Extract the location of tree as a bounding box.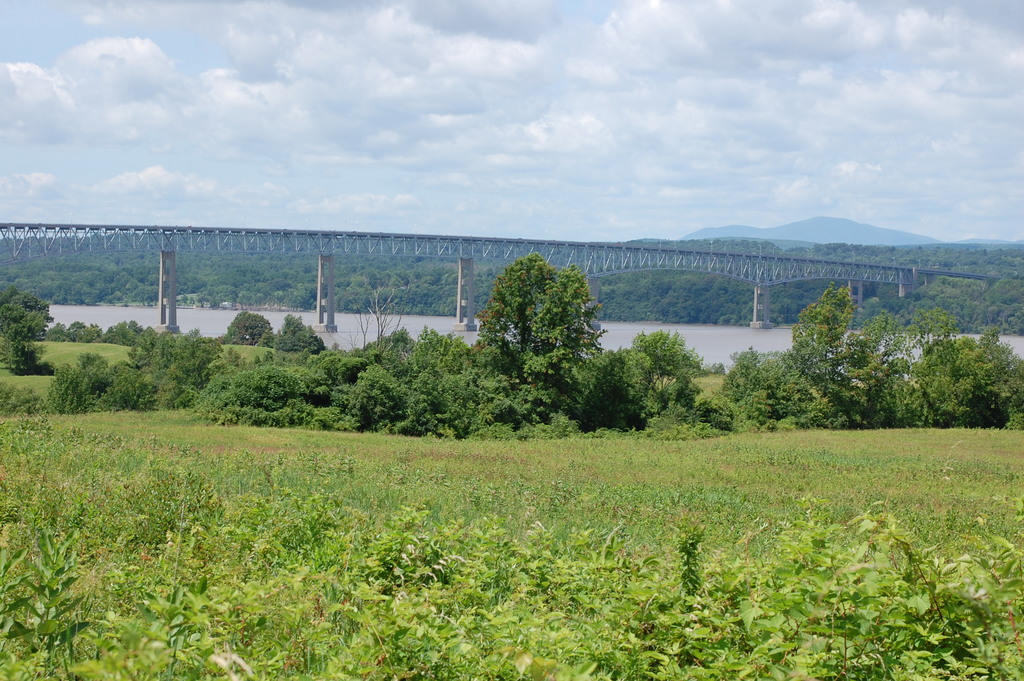
left=610, top=319, right=726, bottom=453.
